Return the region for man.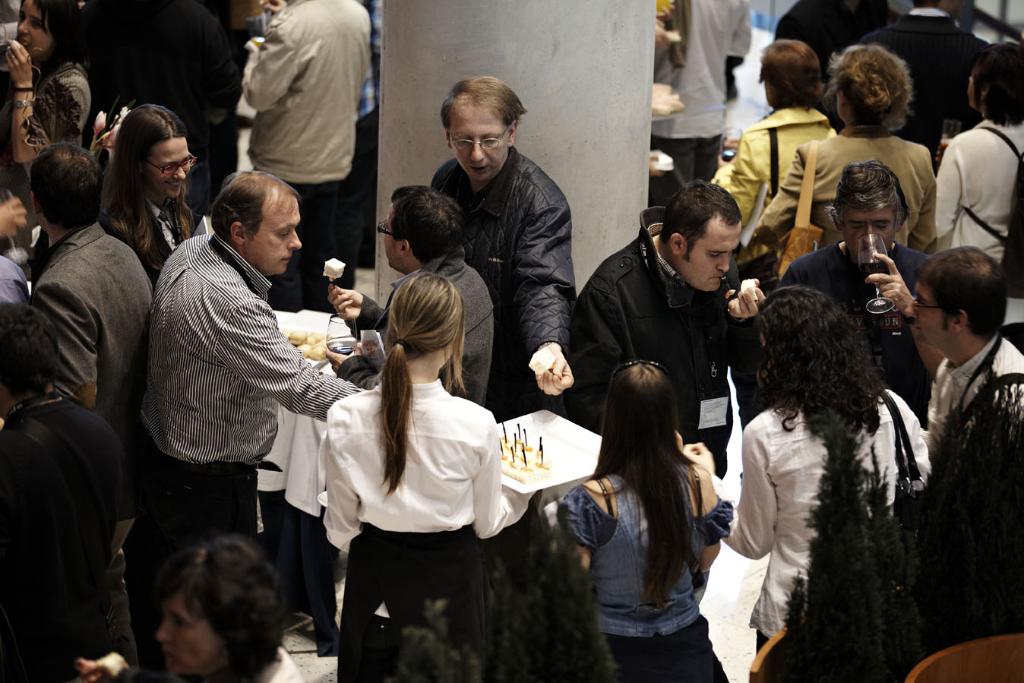
[905, 251, 1023, 456].
